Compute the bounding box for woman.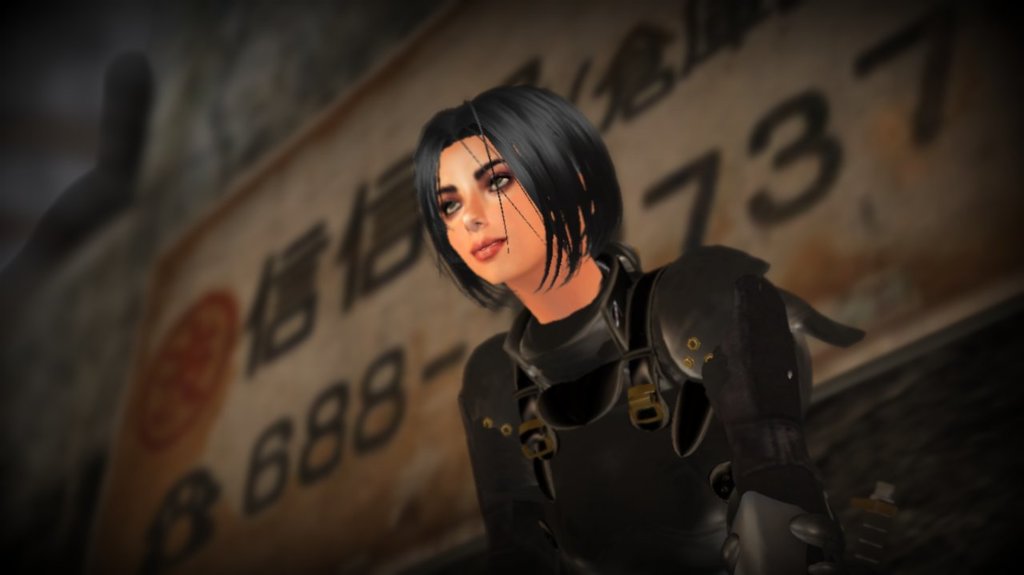
box(401, 105, 834, 567).
